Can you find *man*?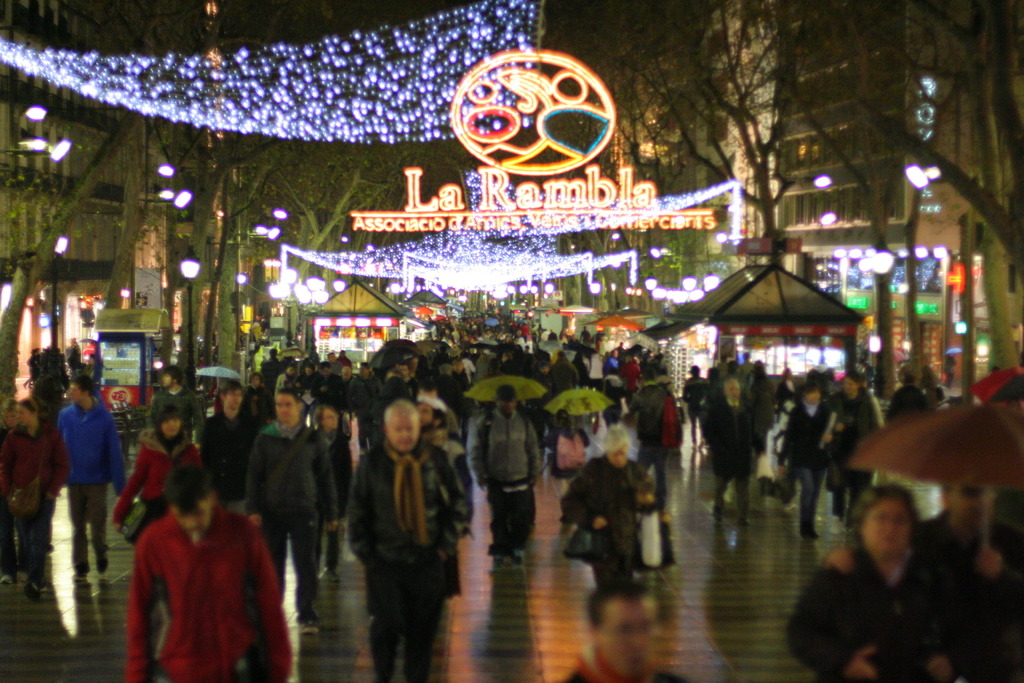
Yes, bounding box: bbox(60, 374, 127, 582).
